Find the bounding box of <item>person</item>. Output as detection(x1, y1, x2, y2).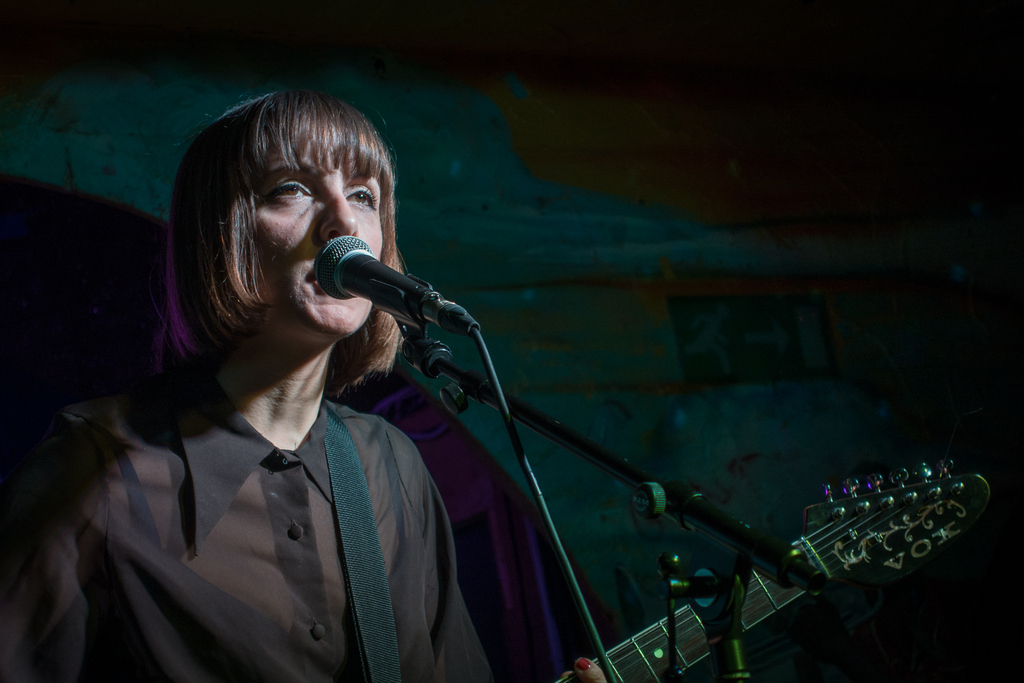
detection(83, 81, 616, 682).
